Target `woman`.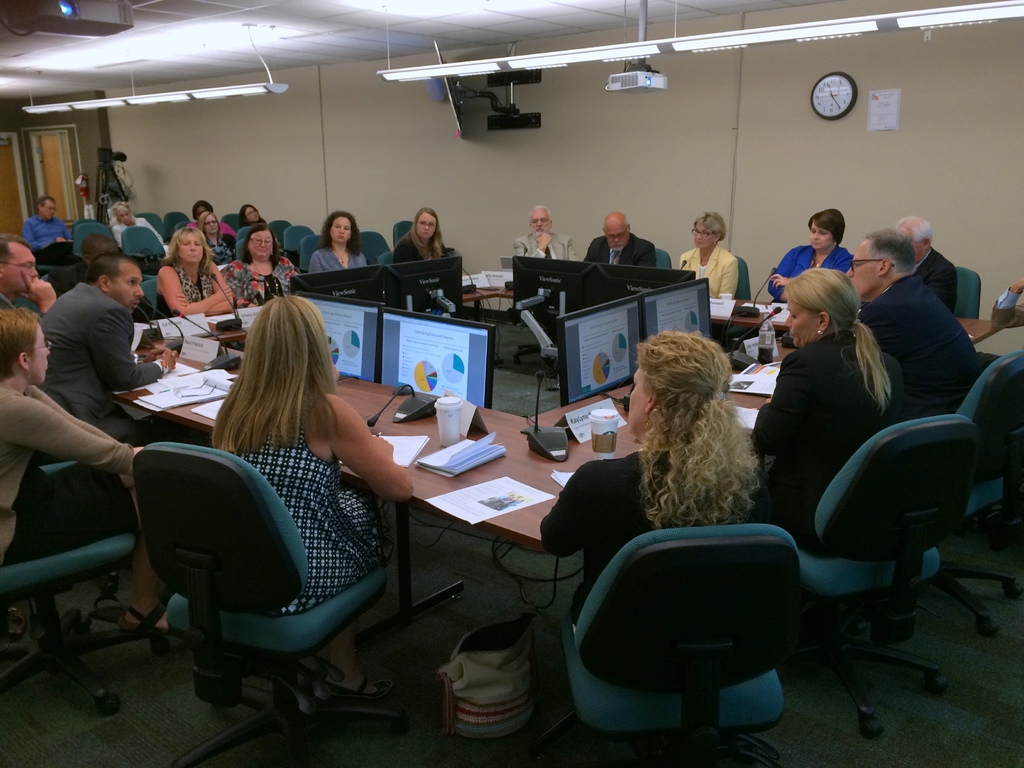
Target region: [534, 337, 766, 683].
